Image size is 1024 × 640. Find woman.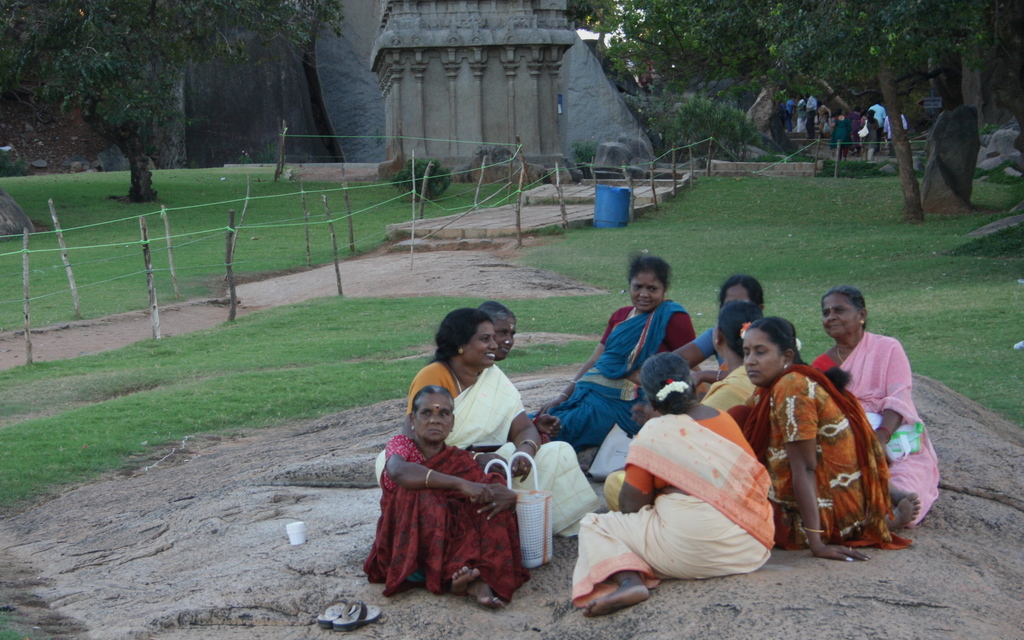
left=852, top=109, right=862, bottom=140.
